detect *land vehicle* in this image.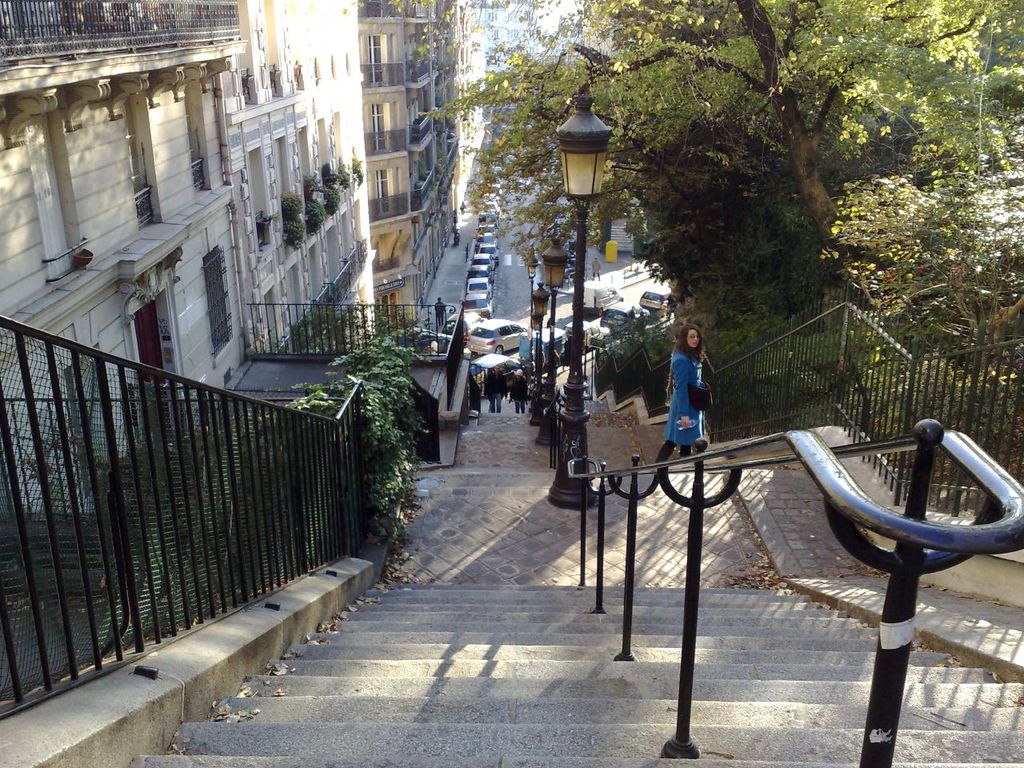
Detection: x1=476, y1=210, x2=501, y2=229.
